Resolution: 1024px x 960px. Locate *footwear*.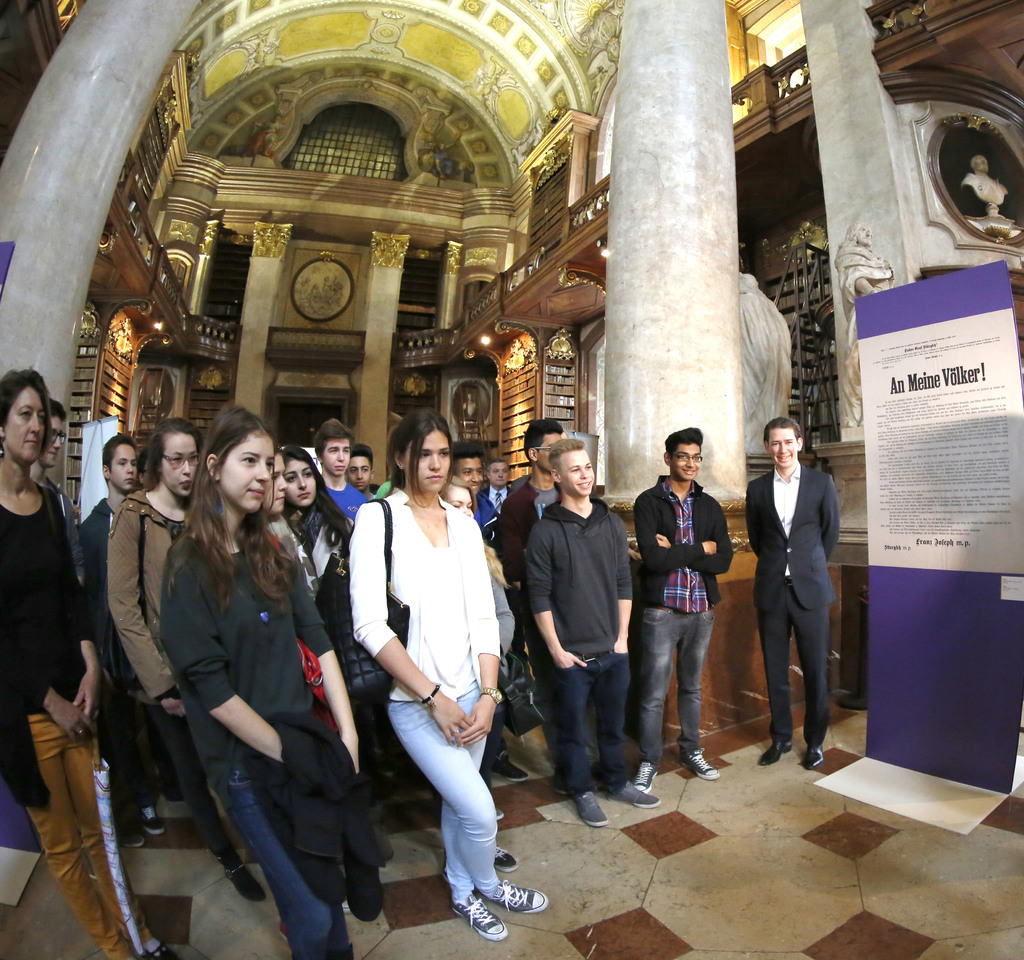
rect(758, 737, 790, 769).
